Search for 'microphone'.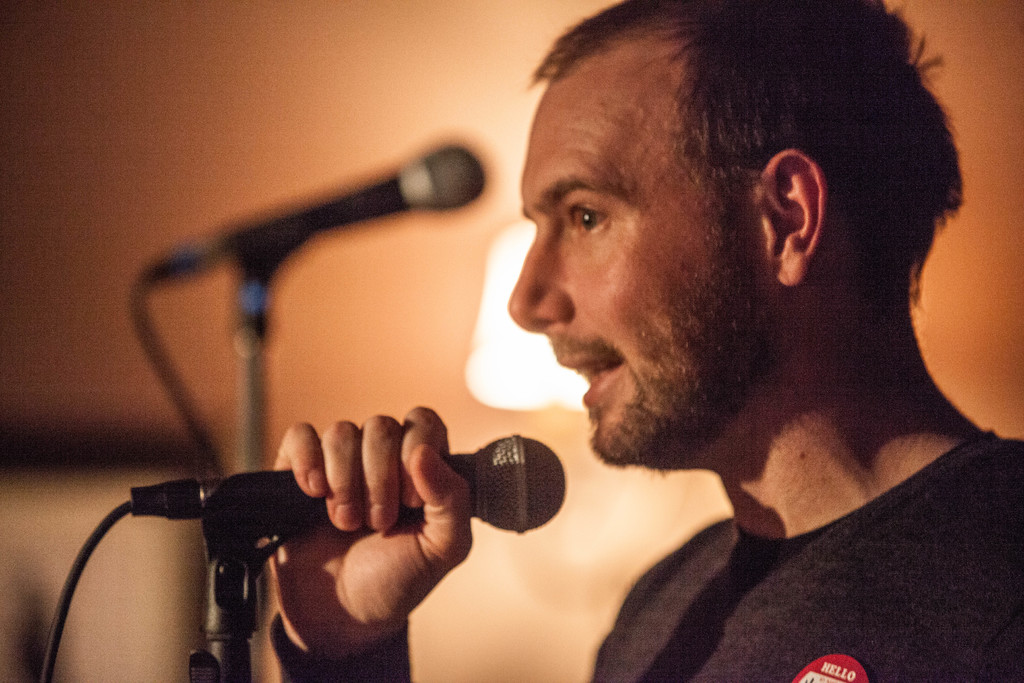
Found at bbox=[132, 137, 485, 303].
